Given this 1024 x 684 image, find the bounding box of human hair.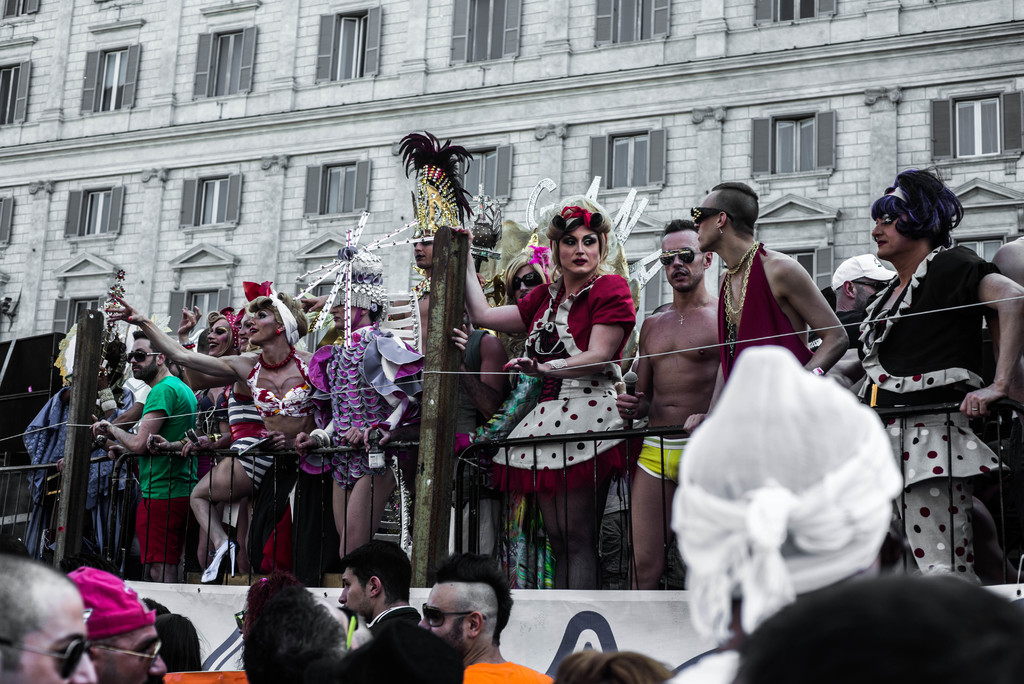
[left=236, top=585, right=331, bottom=682].
